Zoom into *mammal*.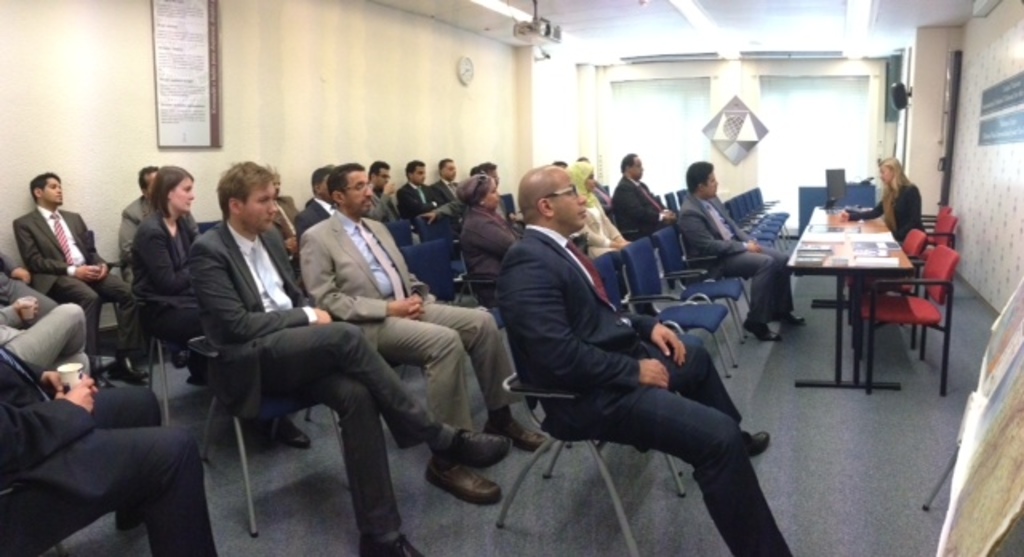
Zoom target: detection(291, 165, 549, 499).
